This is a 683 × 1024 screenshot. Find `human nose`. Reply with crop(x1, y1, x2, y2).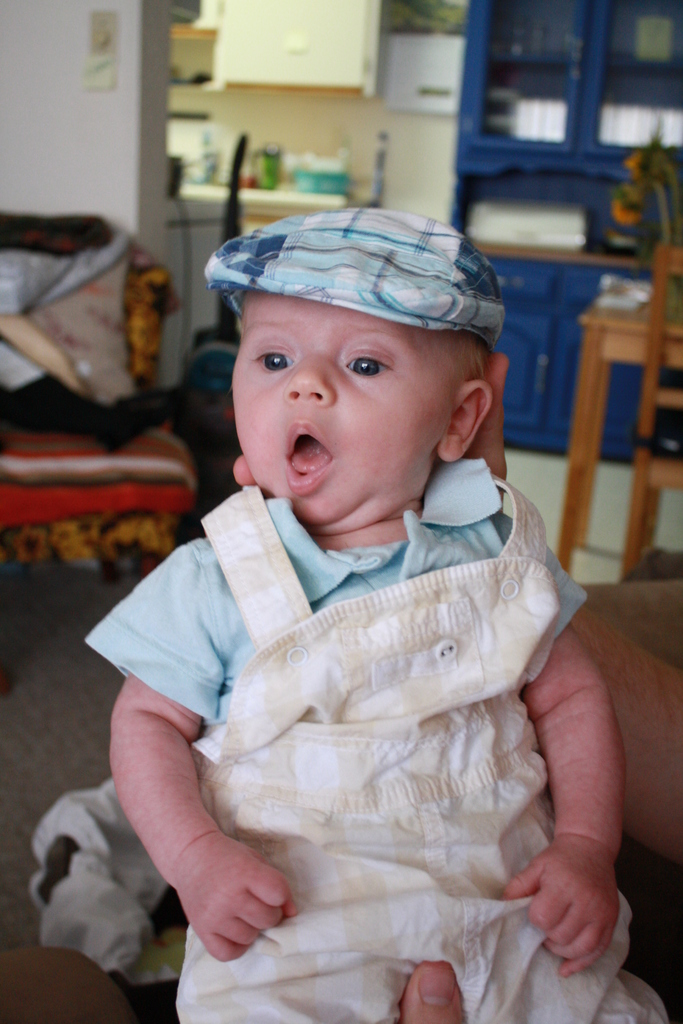
crop(281, 354, 339, 406).
